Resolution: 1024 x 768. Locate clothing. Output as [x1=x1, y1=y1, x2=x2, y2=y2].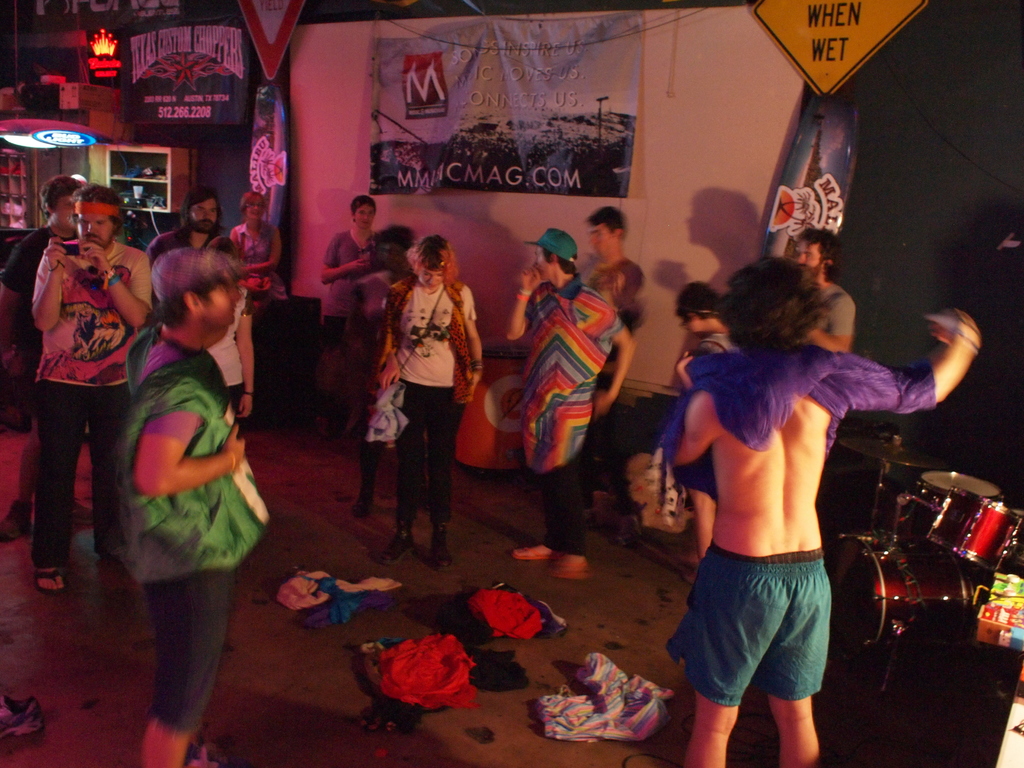
[x1=467, y1=580, x2=555, y2=639].
